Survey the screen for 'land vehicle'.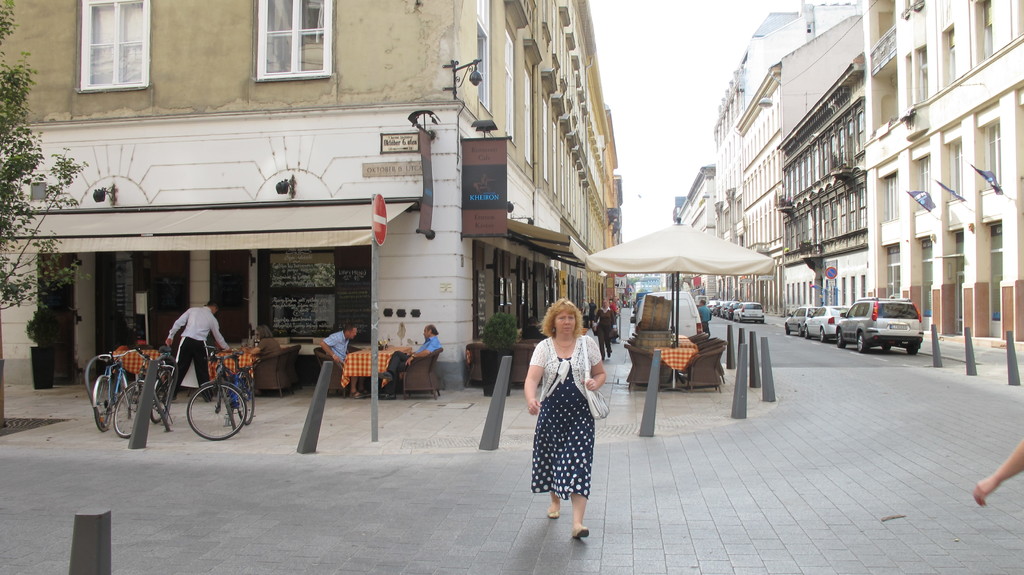
Survey found: <bbox>113, 354, 176, 438</bbox>.
